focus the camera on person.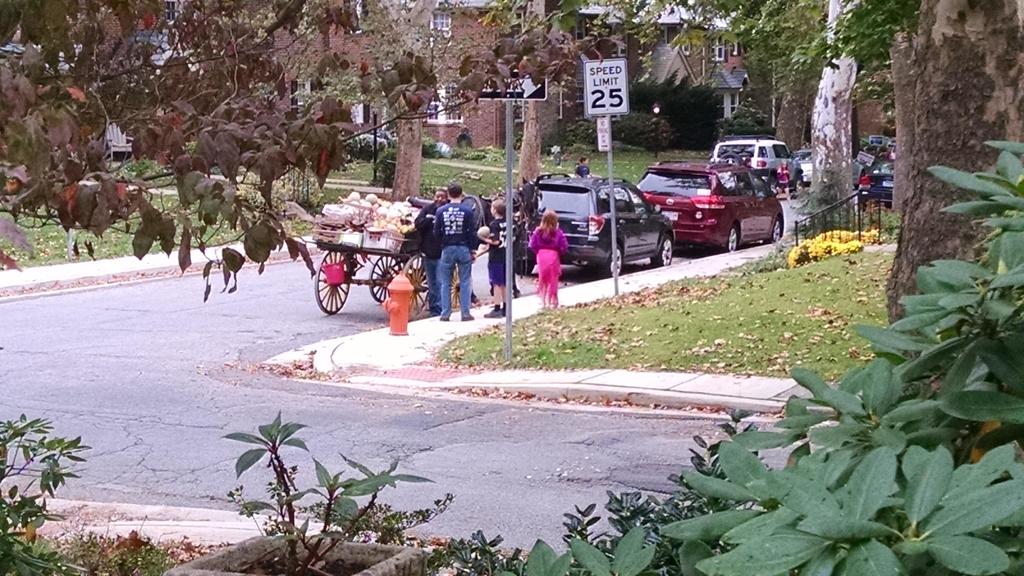
Focus region: bbox=(530, 208, 568, 310).
